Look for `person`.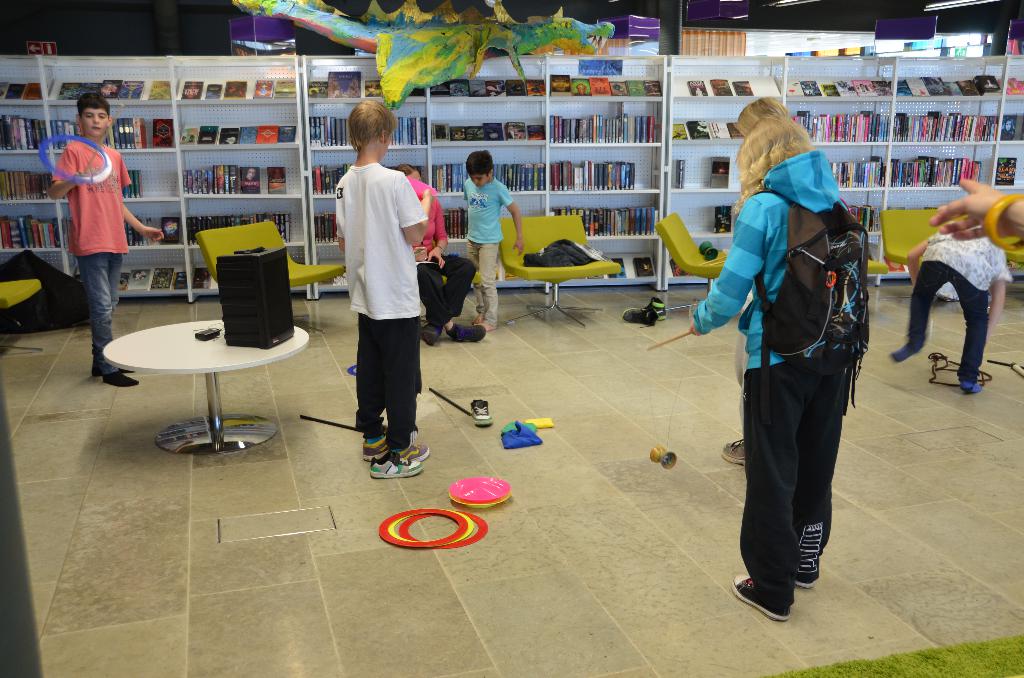
Found: {"x1": 407, "y1": 160, "x2": 490, "y2": 349}.
